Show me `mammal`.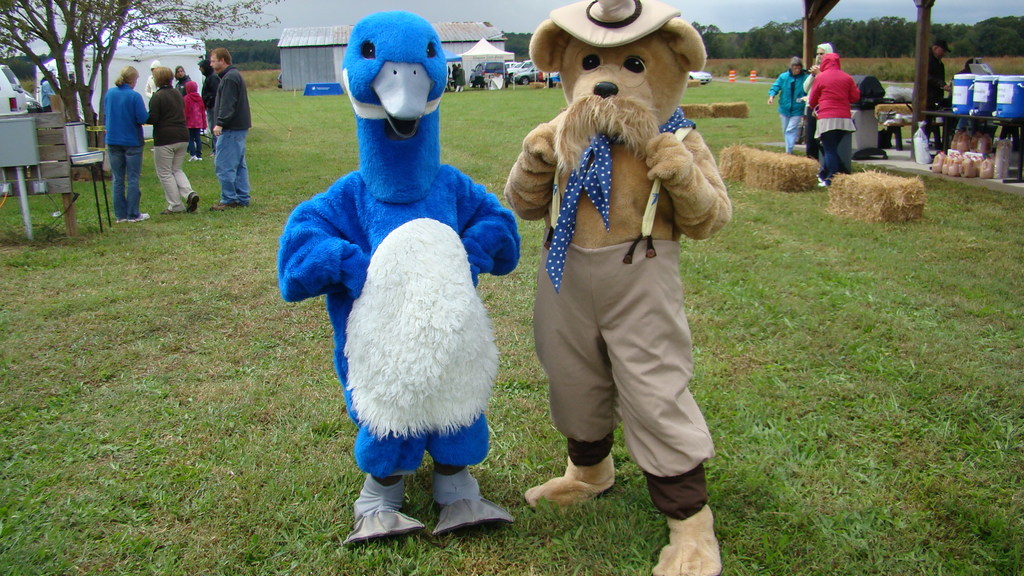
`mammal` is here: (214,48,253,203).
